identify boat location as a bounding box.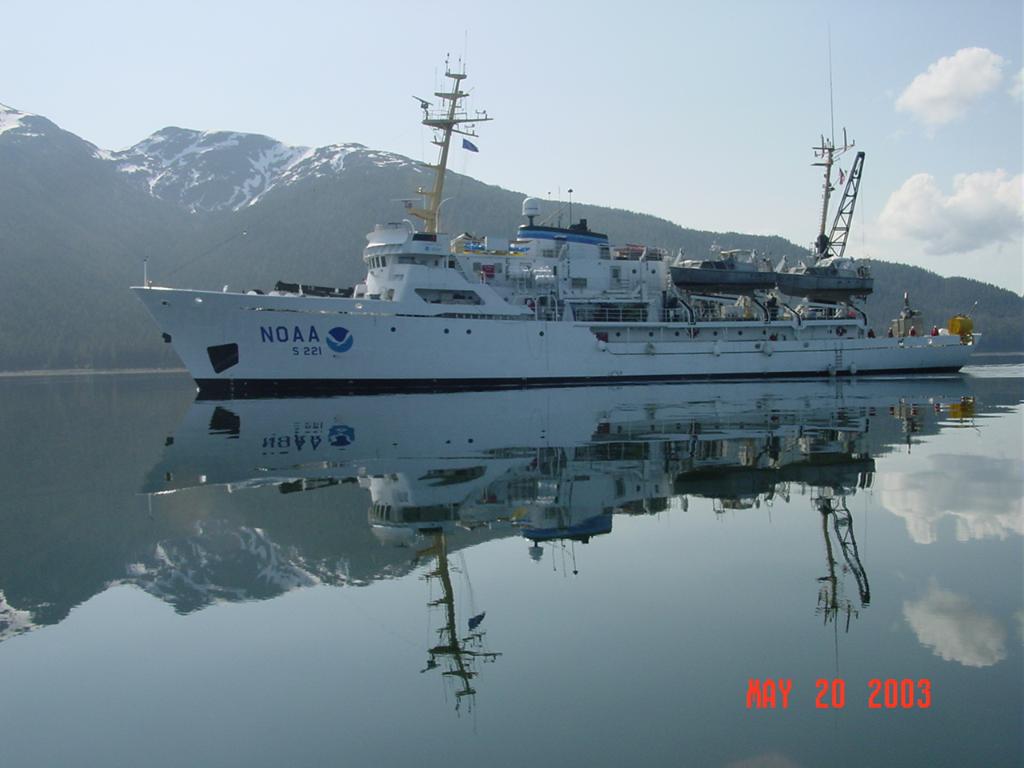
86,49,973,562.
